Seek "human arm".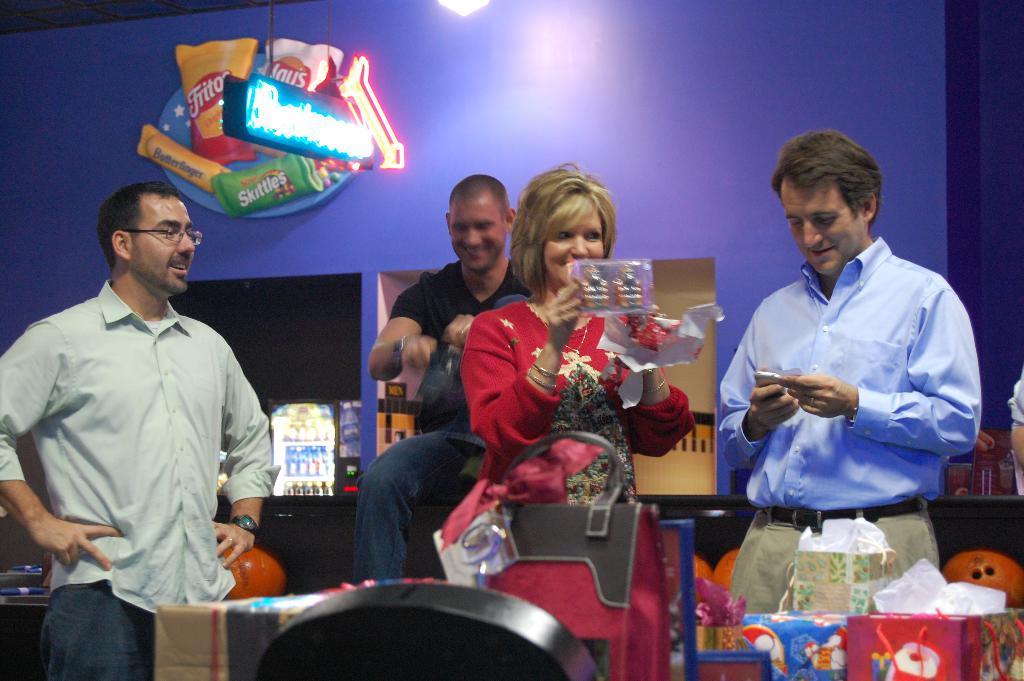
l=0, t=297, r=124, b=600.
